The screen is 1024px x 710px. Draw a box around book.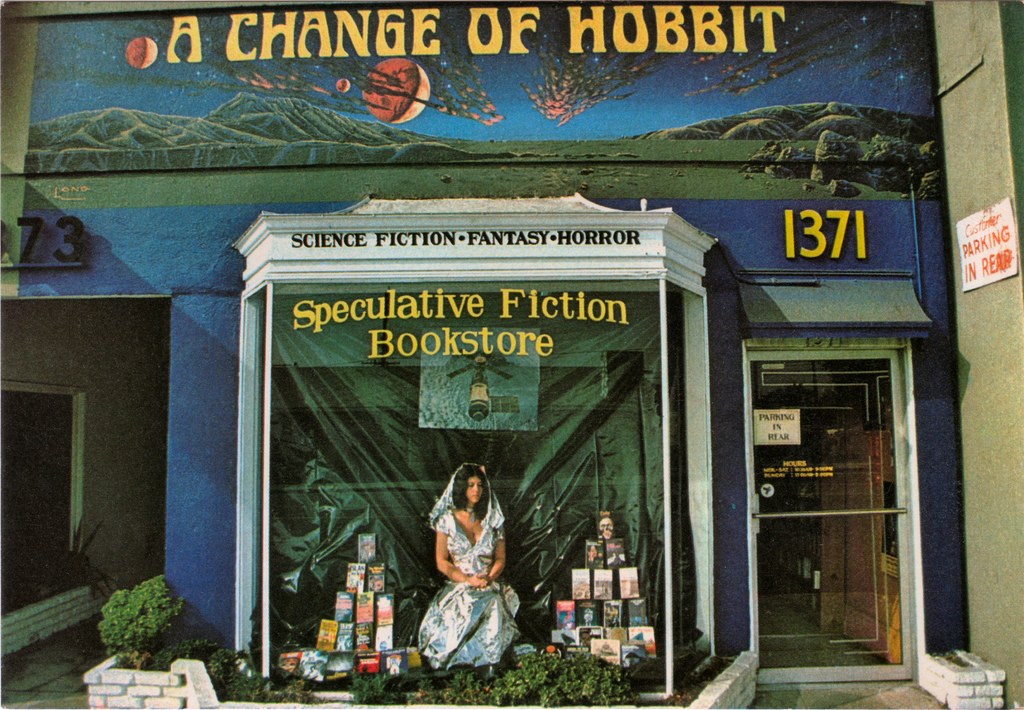
select_region(356, 625, 379, 656).
